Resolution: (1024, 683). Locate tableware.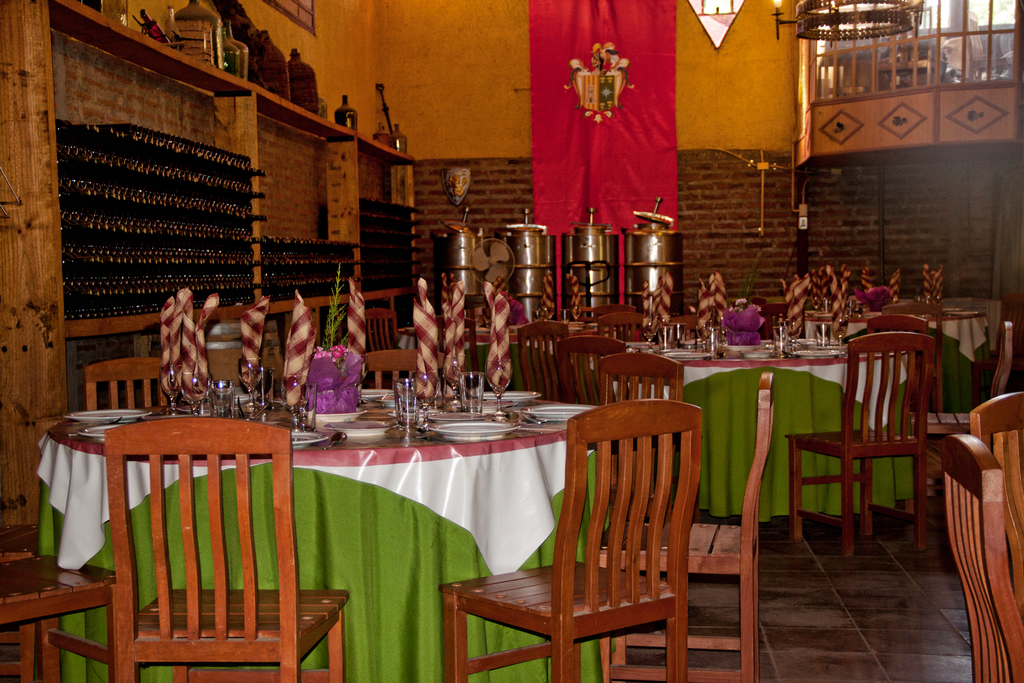
bbox=[818, 298, 832, 313].
